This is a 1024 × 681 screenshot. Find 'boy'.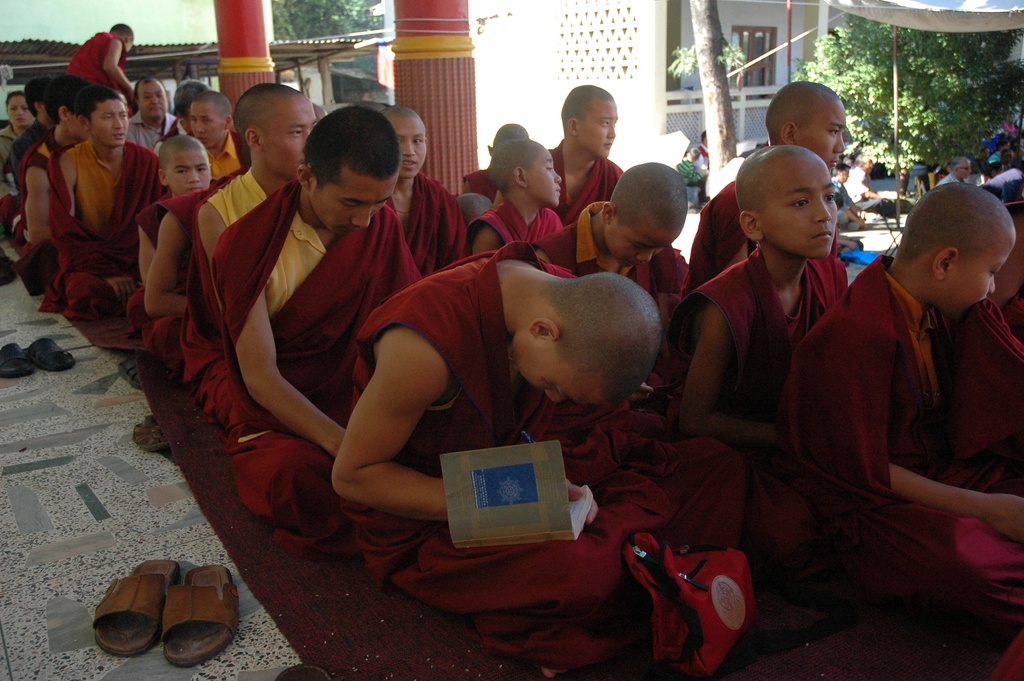
Bounding box: bbox=(778, 185, 1023, 645).
